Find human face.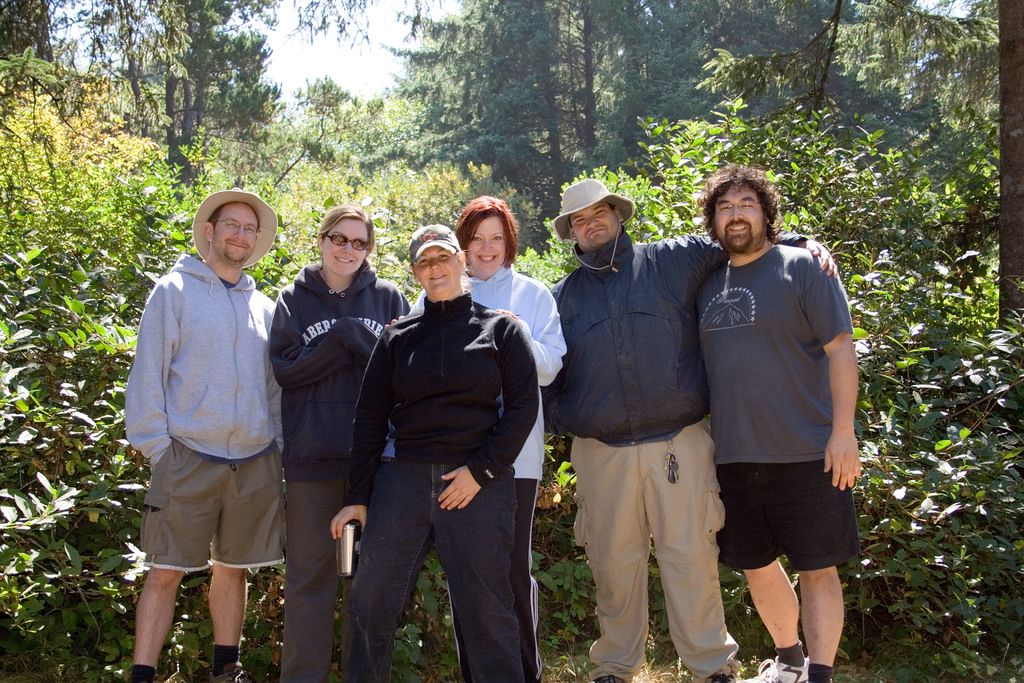
[213,207,257,262].
